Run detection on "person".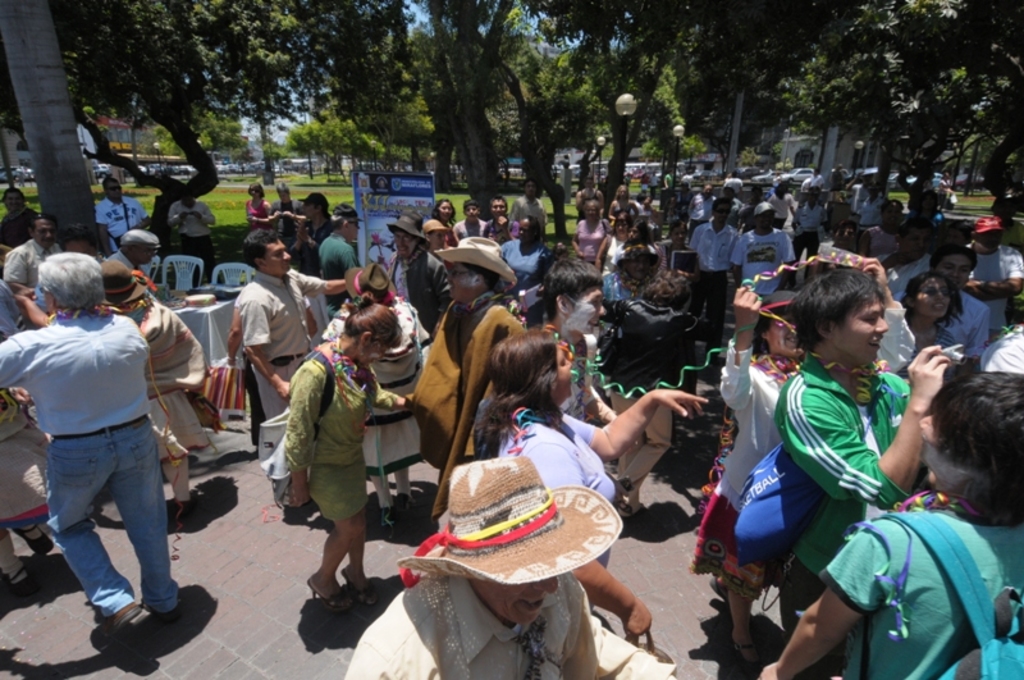
Result: select_region(899, 273, 961, 379).
